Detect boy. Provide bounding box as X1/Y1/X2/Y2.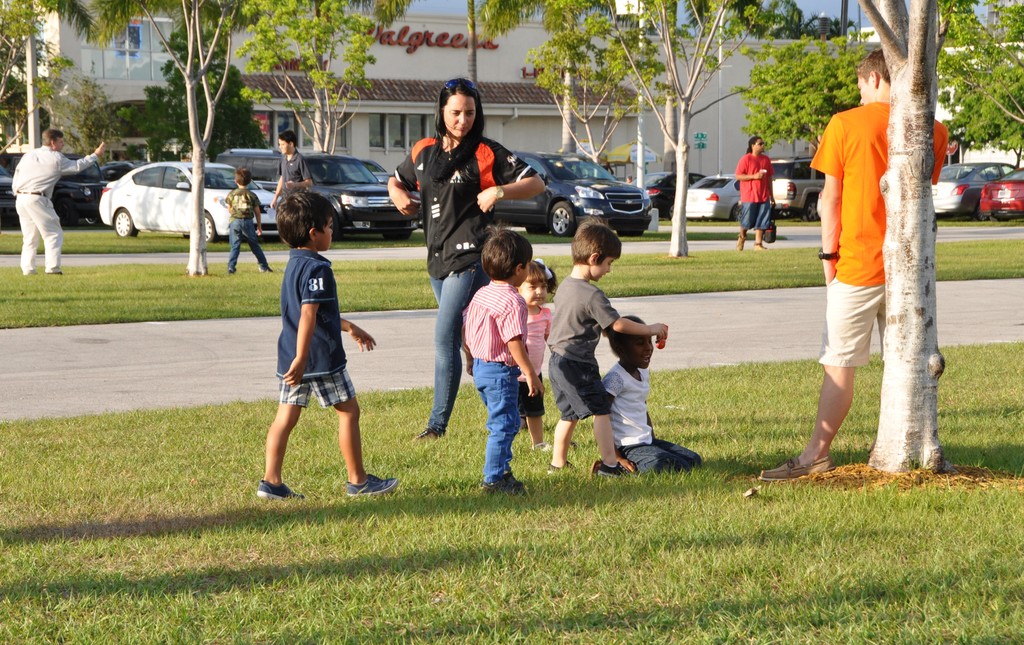
596/307/716/486.
